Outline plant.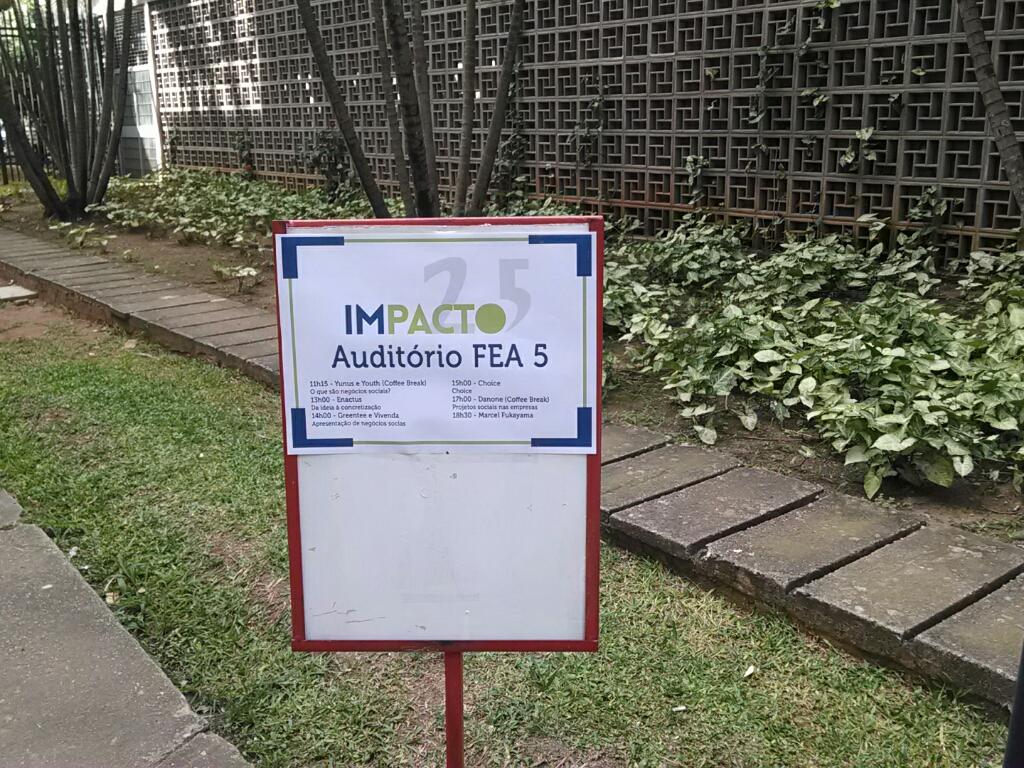
Outline: bbox=[752, 104, 764, 122].
